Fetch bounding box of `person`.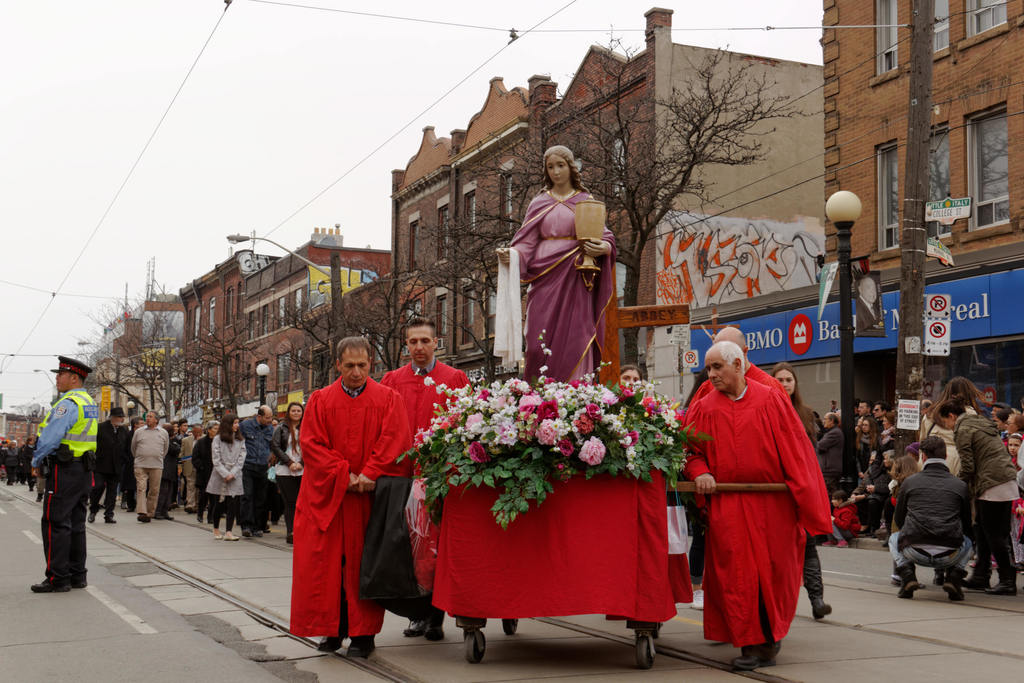
Bbox: <region>927, 395, 1023, 595</region>.
